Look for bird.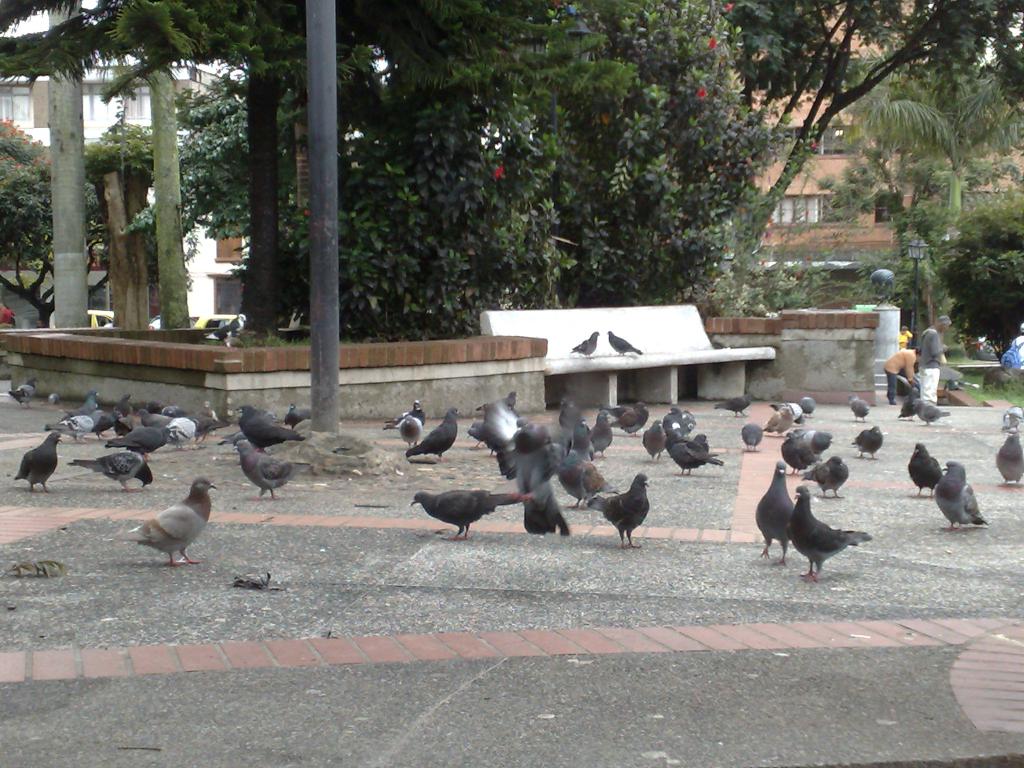
Found: bbox(753, 460, 790, 564).
